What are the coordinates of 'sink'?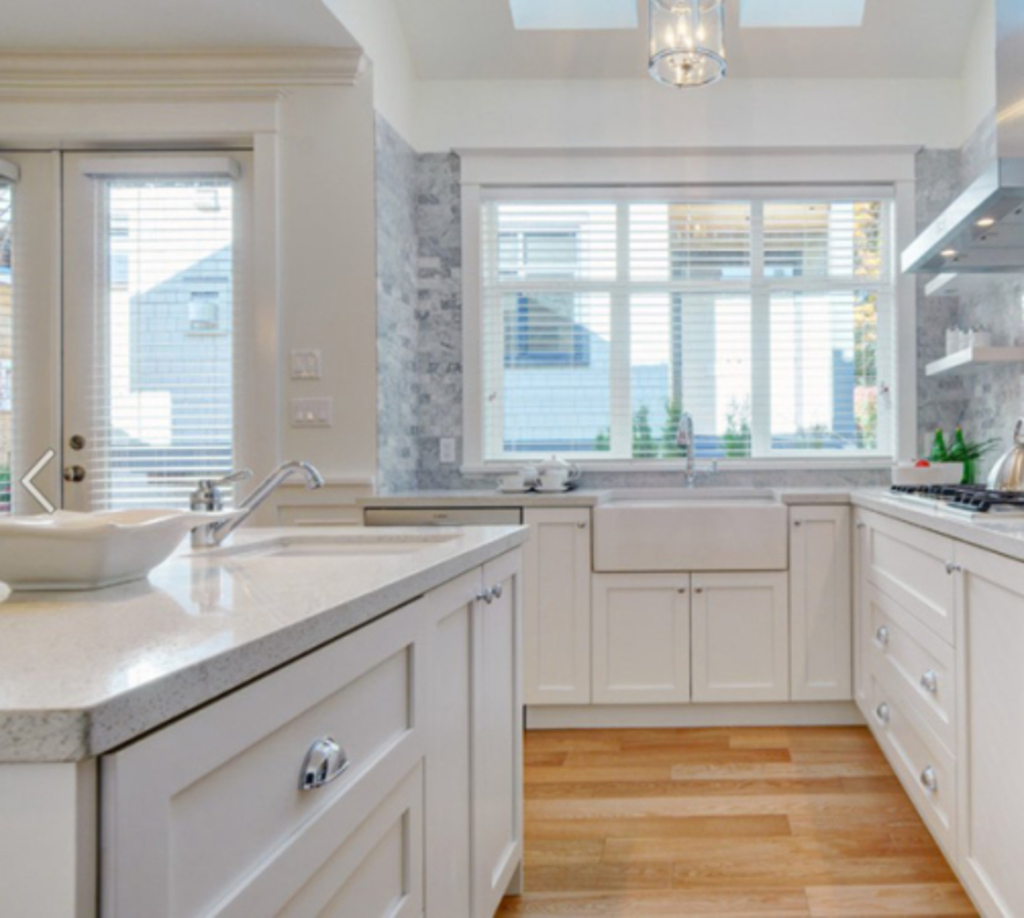
l=182, t=461, r=461, b=563.
